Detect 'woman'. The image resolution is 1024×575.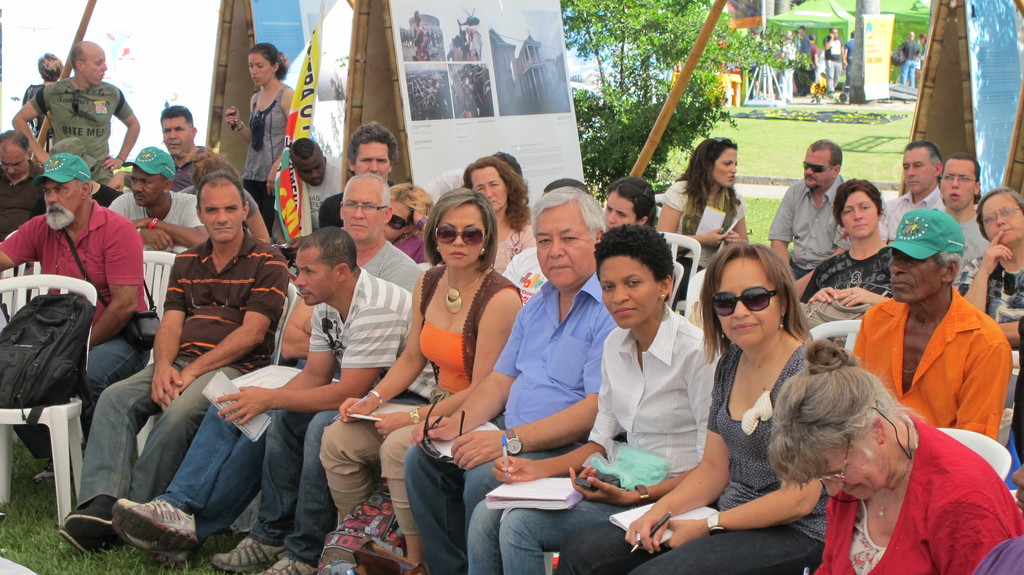
796:177:890:312.
